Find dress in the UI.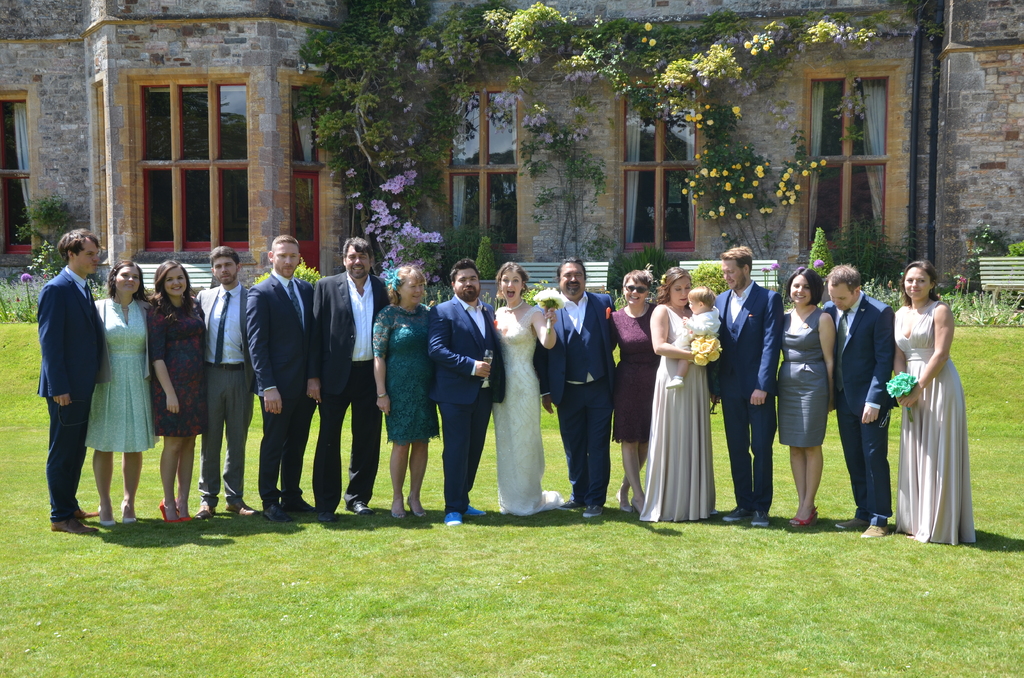
UI element at {"x1": 610, "y1": 307, "x2": 661, "y2": 442}.
